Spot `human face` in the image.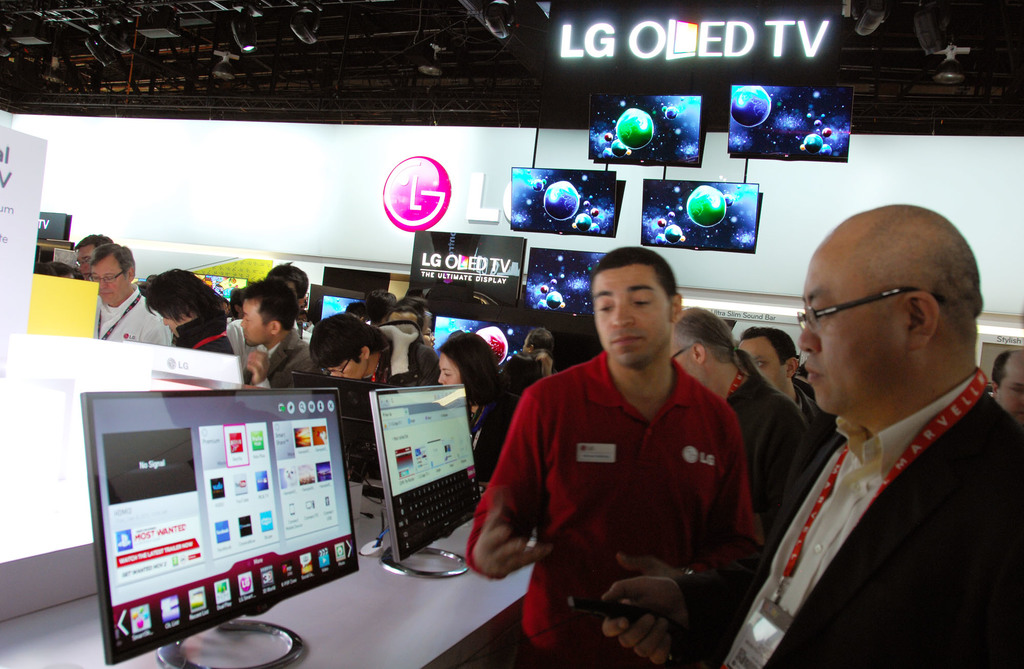
`human face` found at 1002,369,1023,420.
